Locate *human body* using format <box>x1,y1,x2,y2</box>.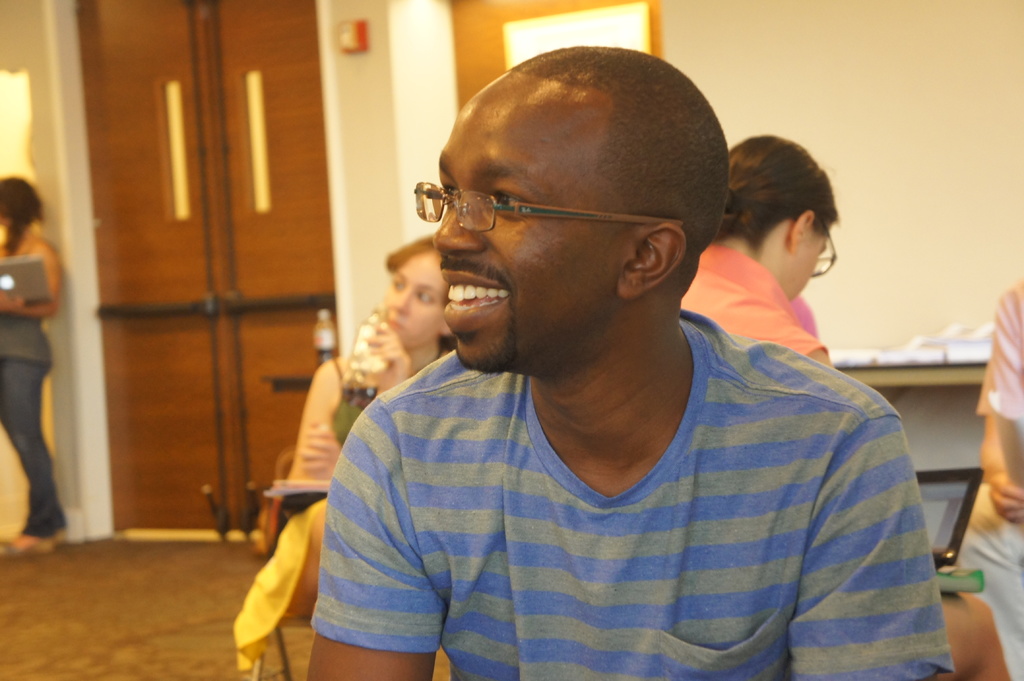
<box>232,319,454,674</box>.
